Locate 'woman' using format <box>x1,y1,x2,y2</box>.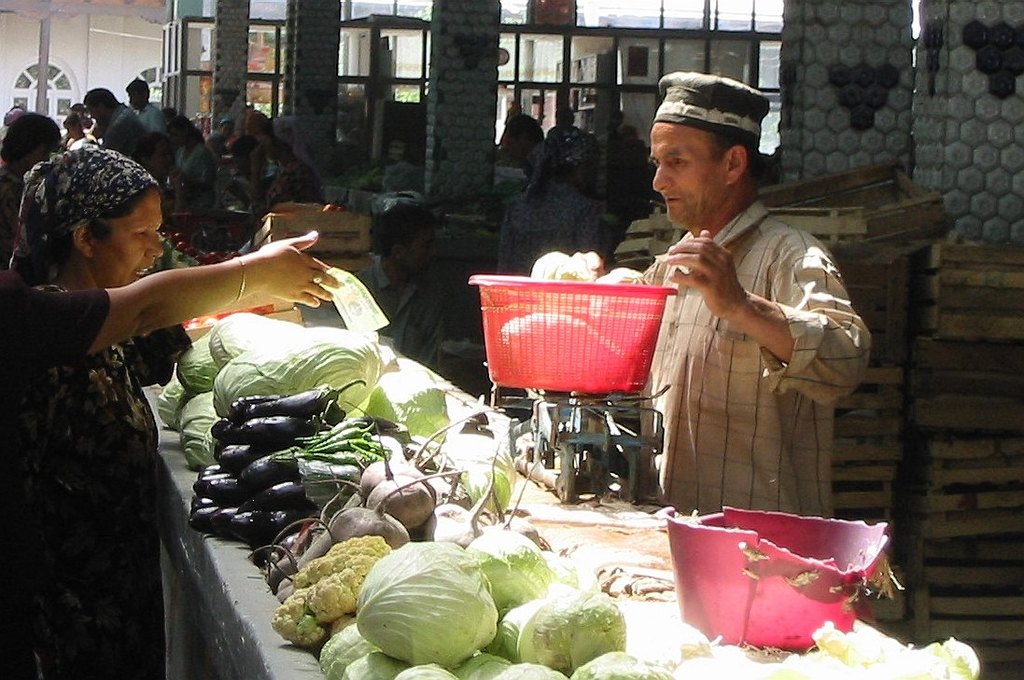
<box>7,124,222,679</box>.
